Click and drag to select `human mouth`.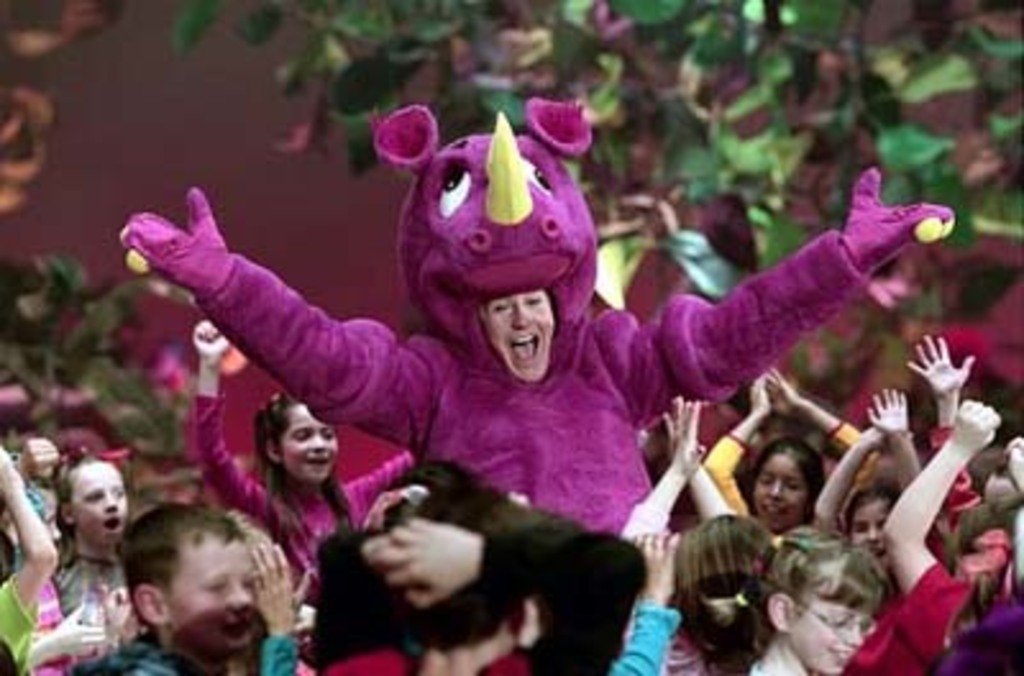
Selection: <box>512,333,538,361</box>.
